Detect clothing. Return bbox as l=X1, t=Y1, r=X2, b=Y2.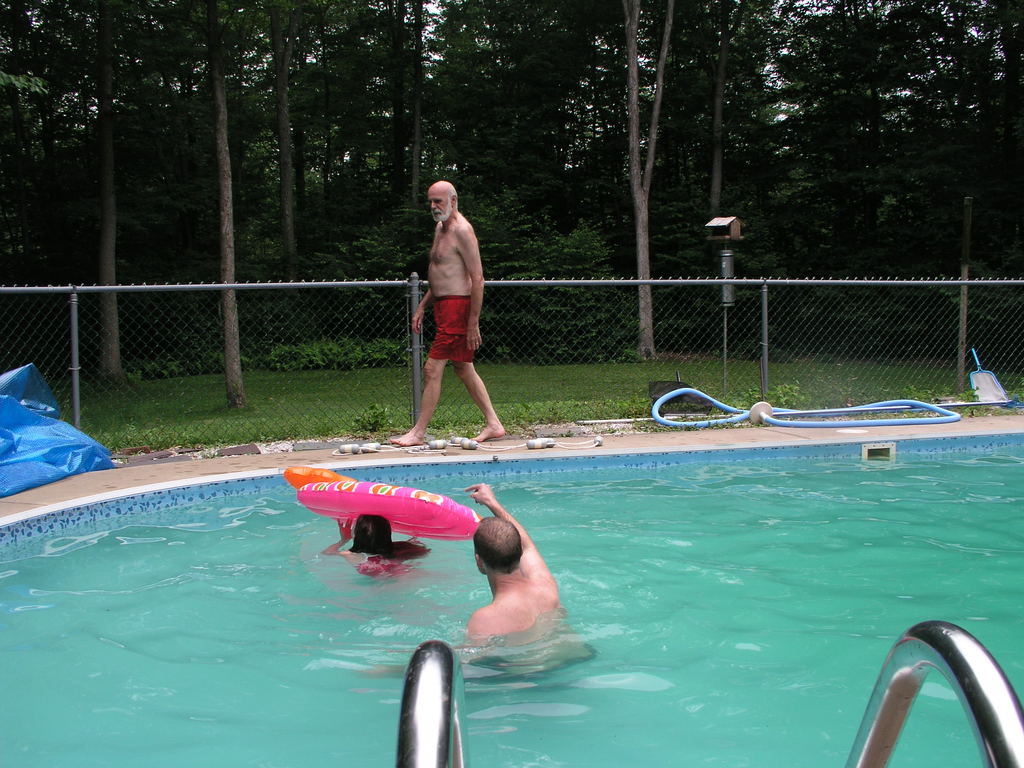
l=426, t=292, r=473, b=364.
